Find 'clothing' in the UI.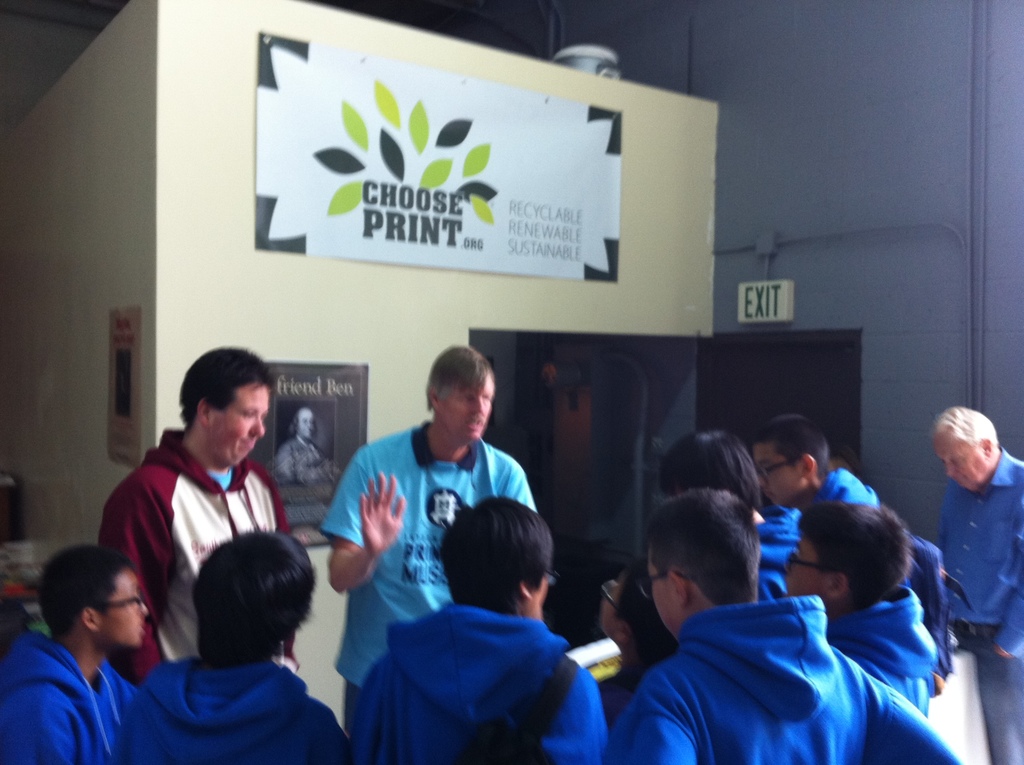
UI element at x1=0 y1=630 x2=146 y2=764.
